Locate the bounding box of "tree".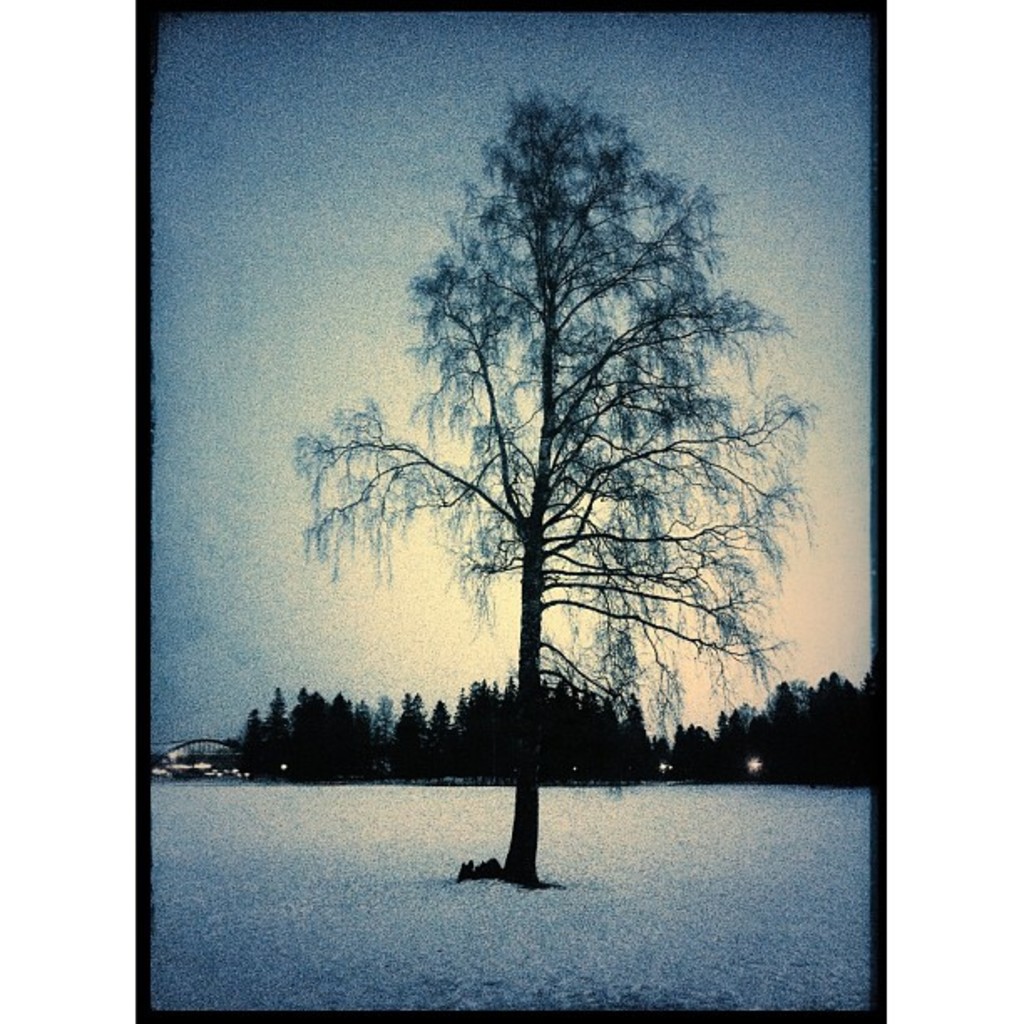
Bounding box: [239, 701, 276, 795].
